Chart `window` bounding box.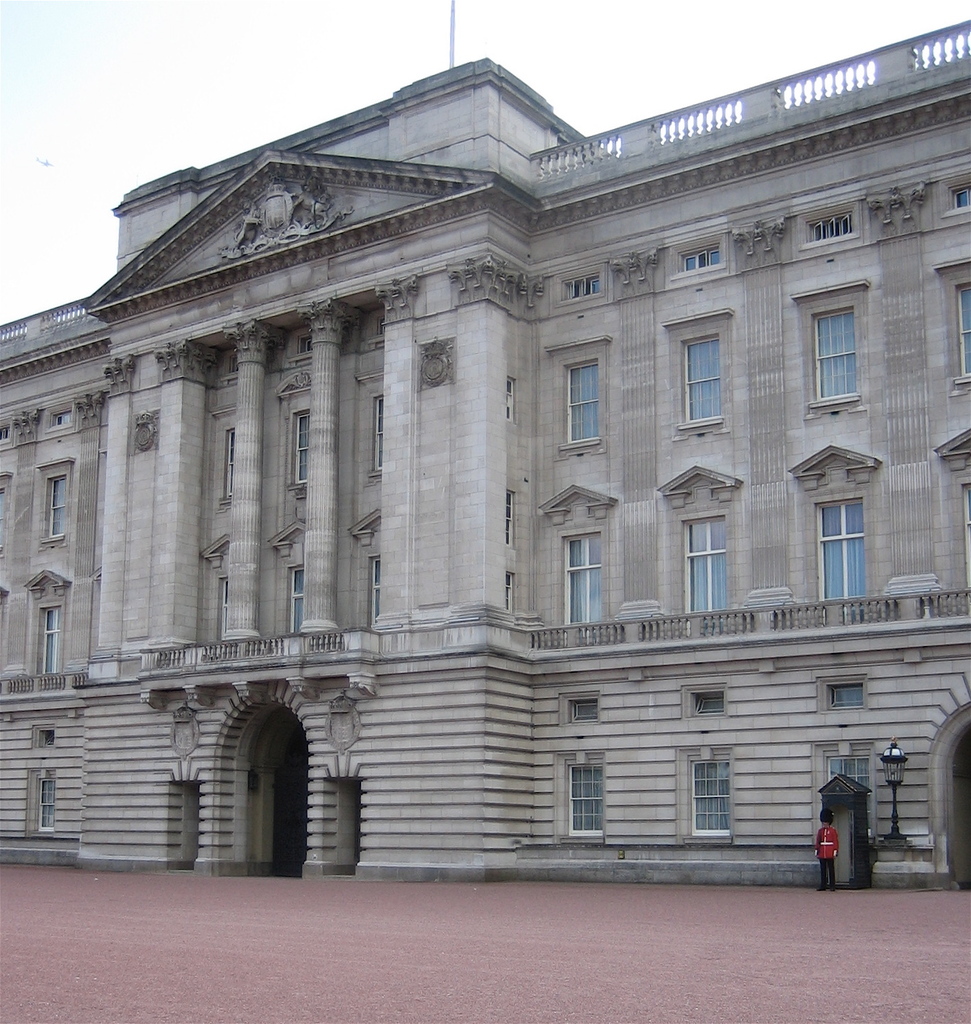
Charted: <region>299, 411, 311, 486</region>.
